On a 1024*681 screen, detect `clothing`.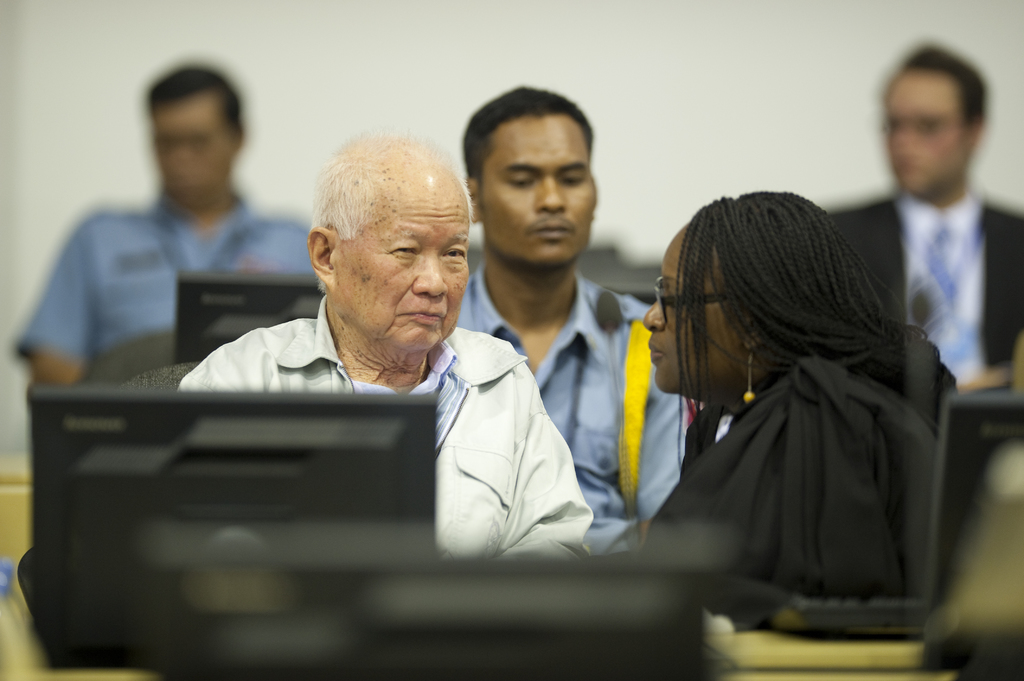
locate(14, 184, 330, 378).
